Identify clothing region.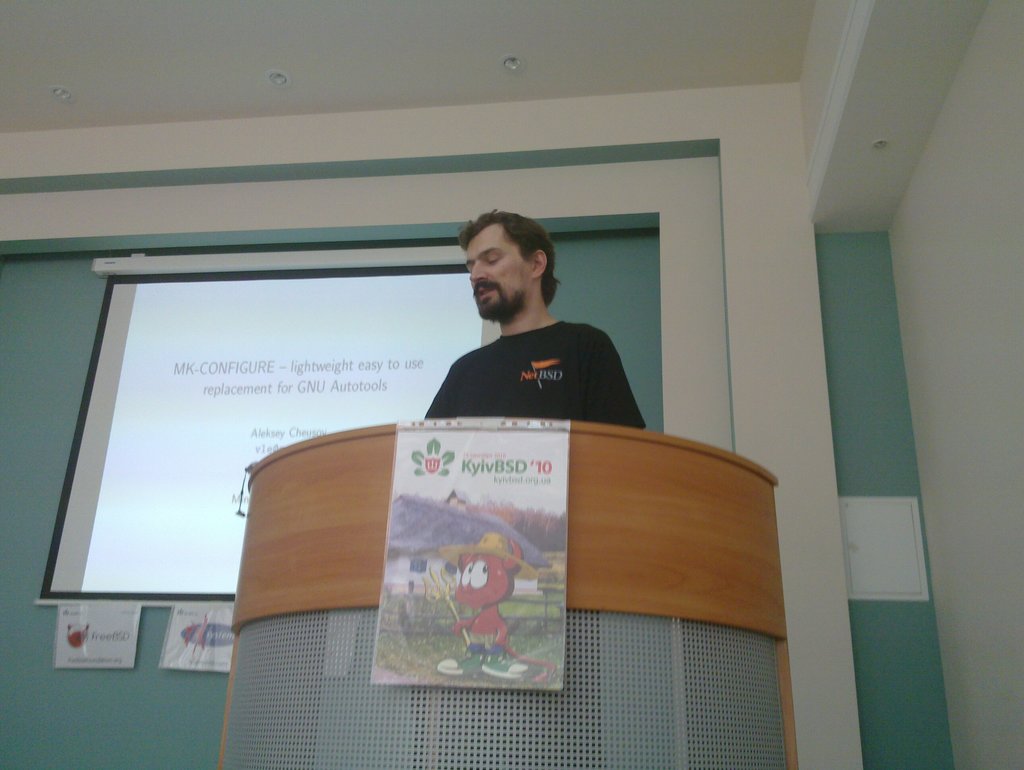
Region: [left=413, top=290, right=651, bottom=438].
